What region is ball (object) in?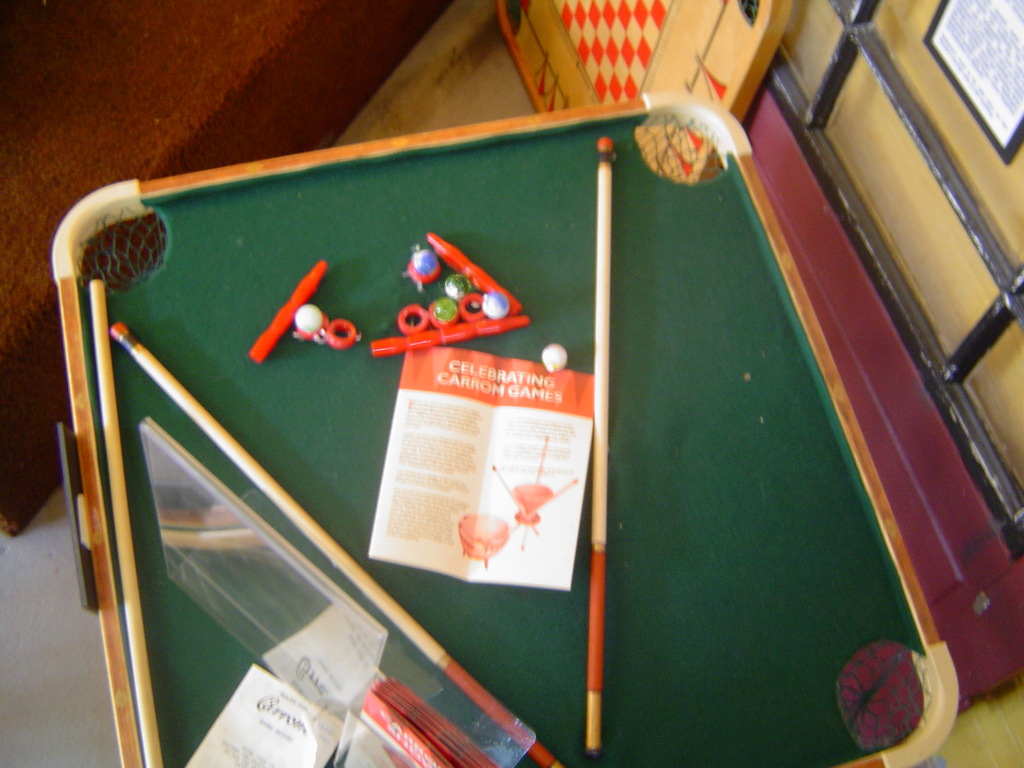
x1=434, y1=298, x2=455, y2=323.
